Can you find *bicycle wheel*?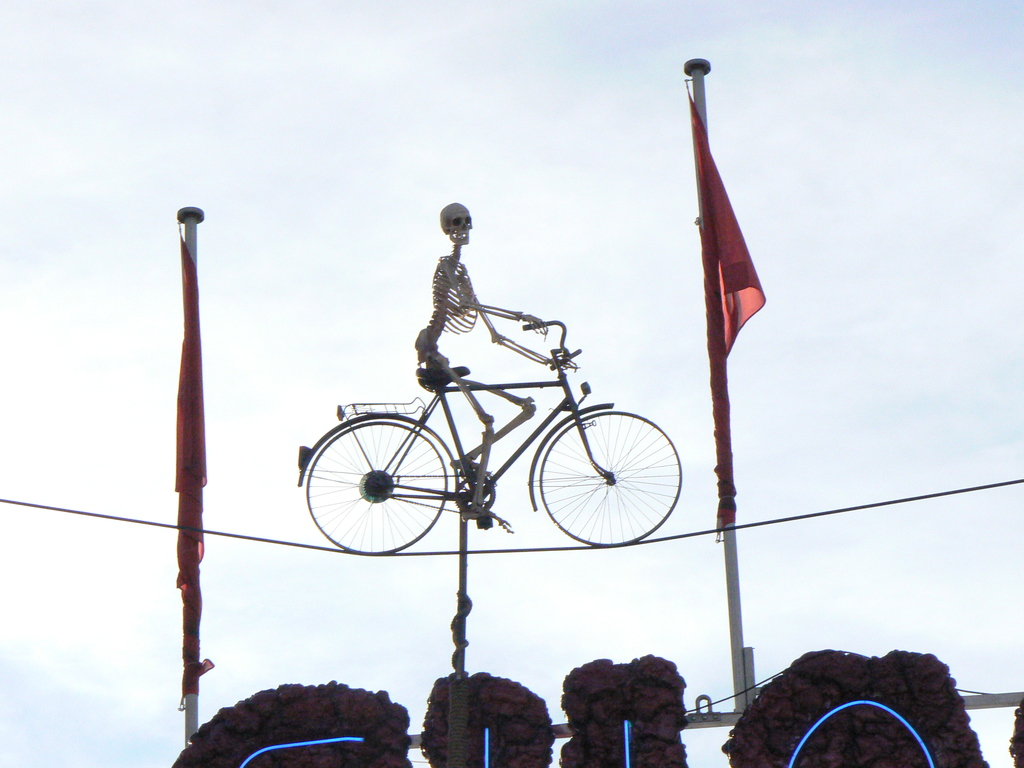
Yes, bounding box: pyautogui.locateOnScreen(540, 413, 680, 542).
